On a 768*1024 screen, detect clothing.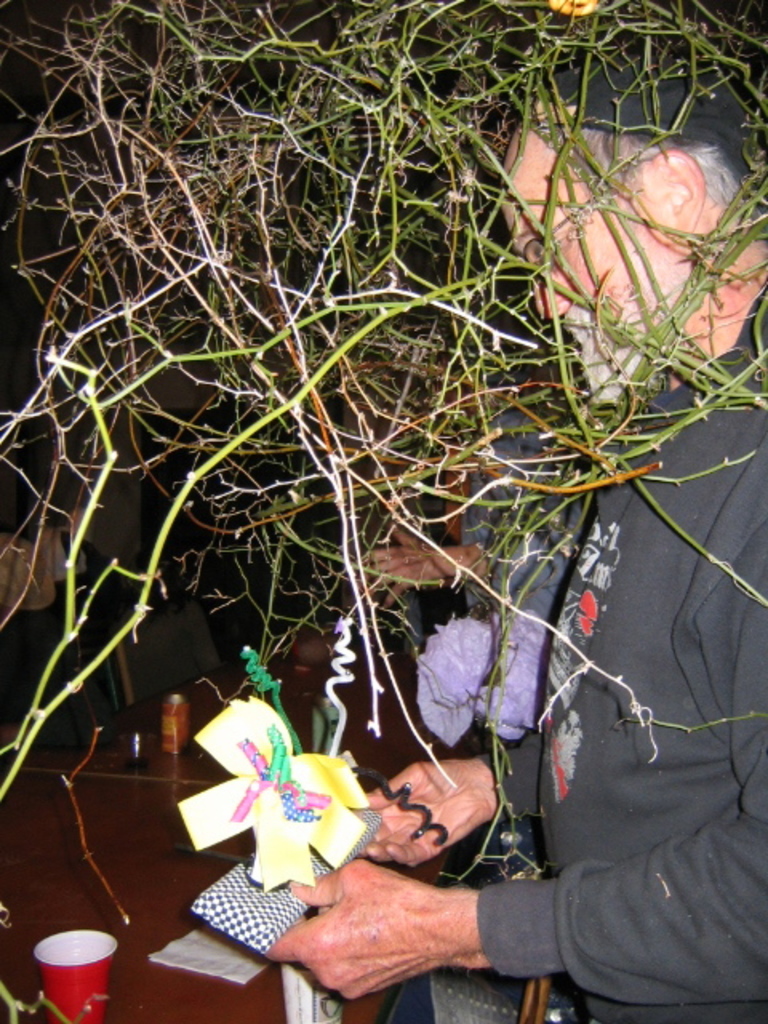
left=355, top=670, right=749, bottom=1010.
